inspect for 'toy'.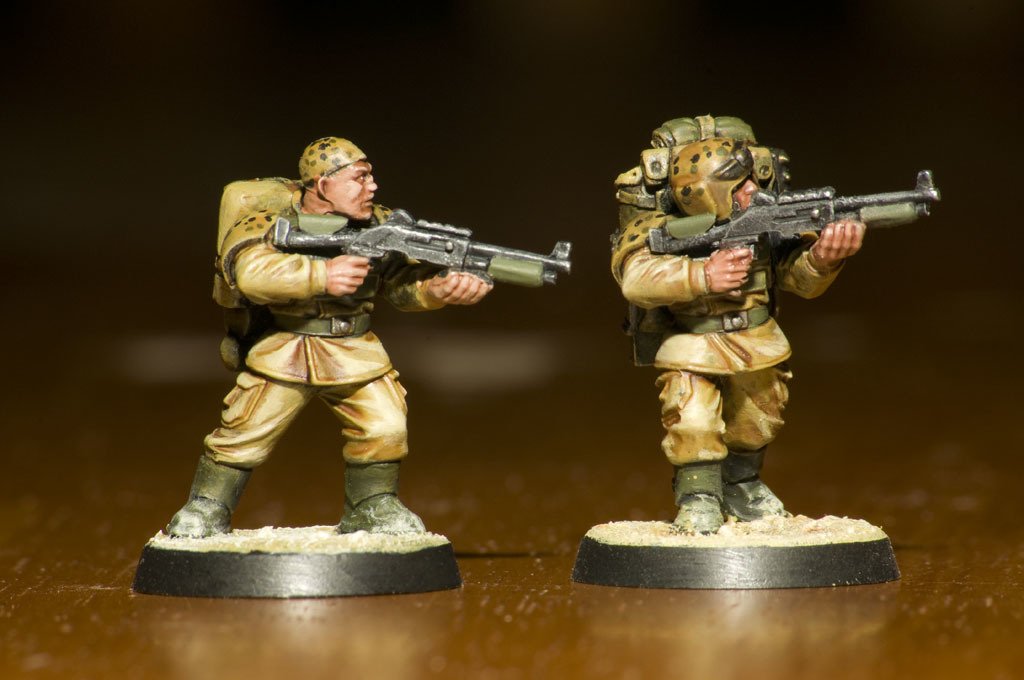
Inspection: 648, 167, 944, 301.
